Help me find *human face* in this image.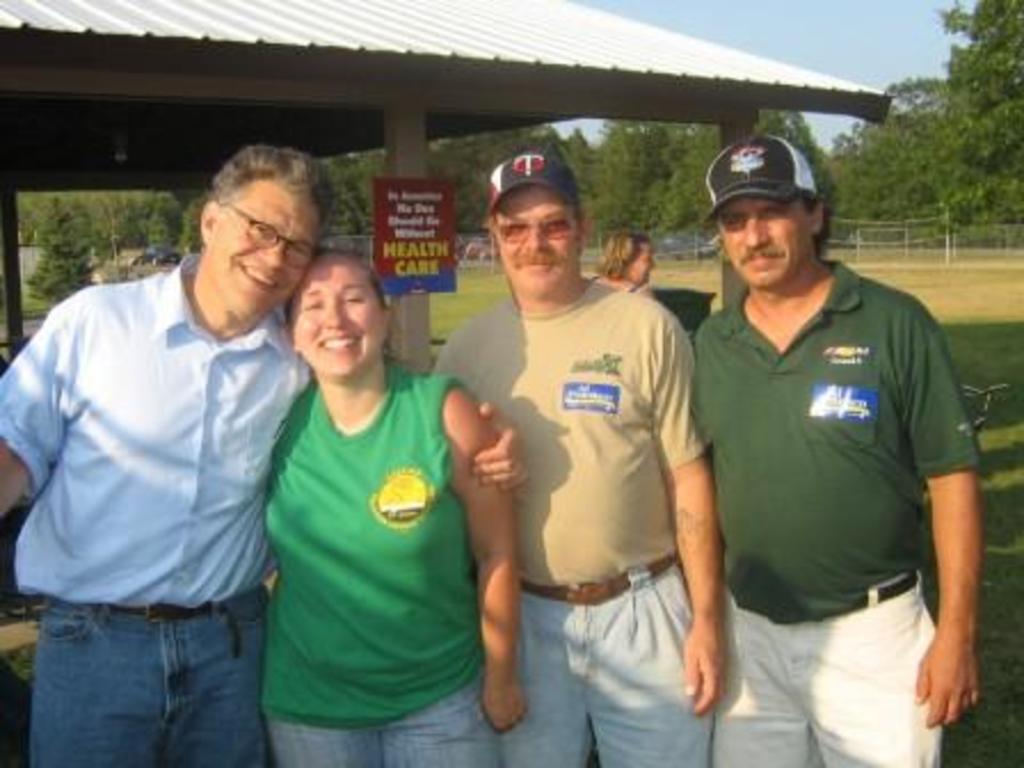
Found it: {"x1": 629, "y1": 242, "x2": 656, "y2": 283}.
